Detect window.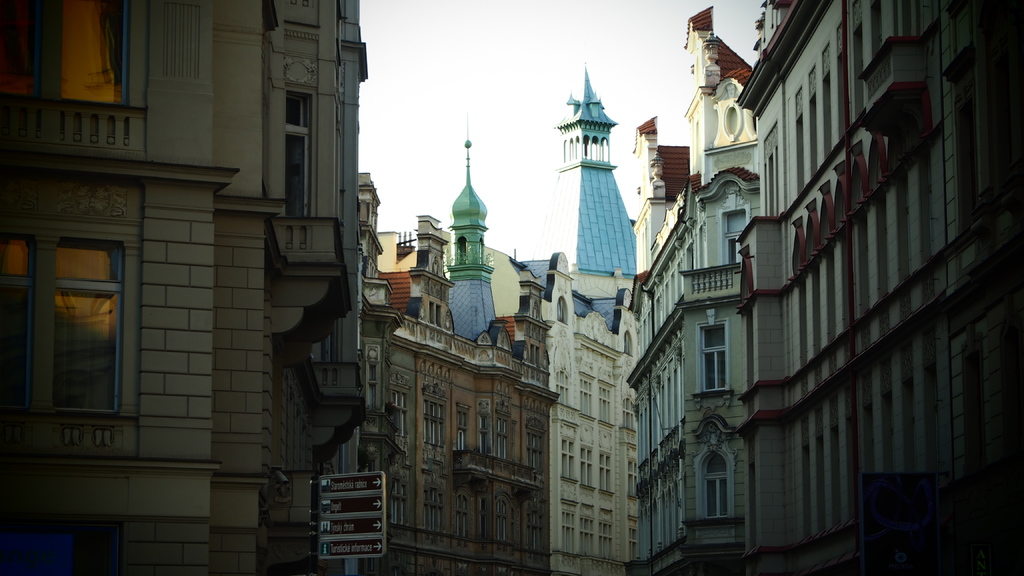
Detected at <box>579,371,595,419</box>.
